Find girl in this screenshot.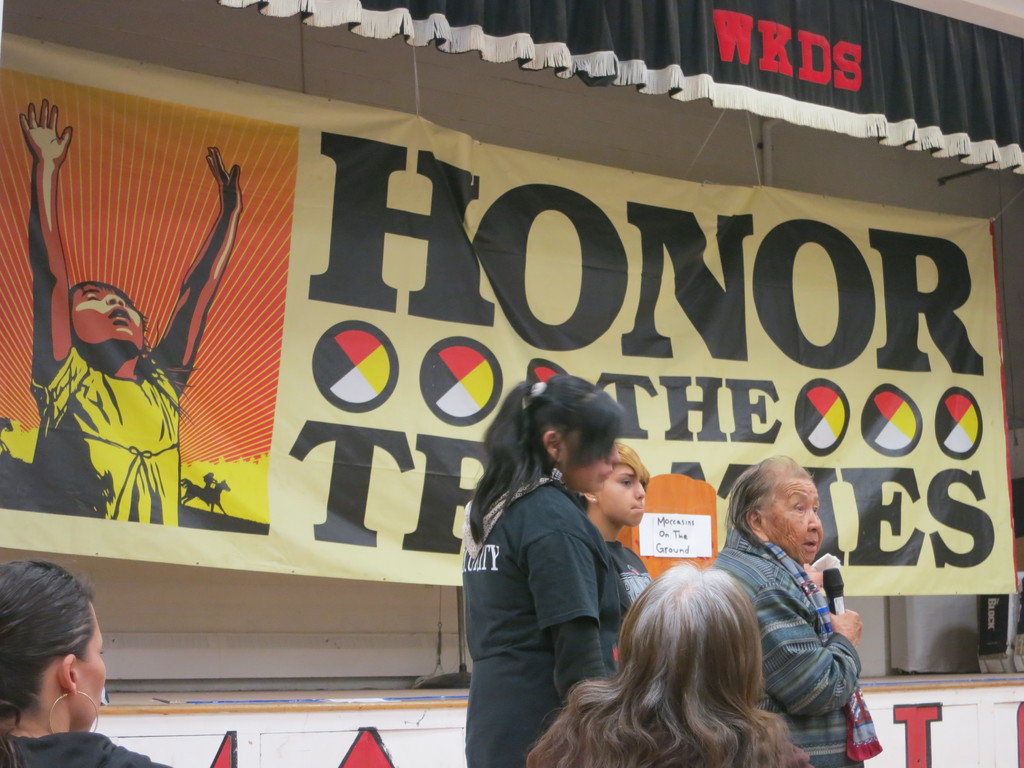
The bounding box for girl is left=461, top=376, right=633, bottom=767.
